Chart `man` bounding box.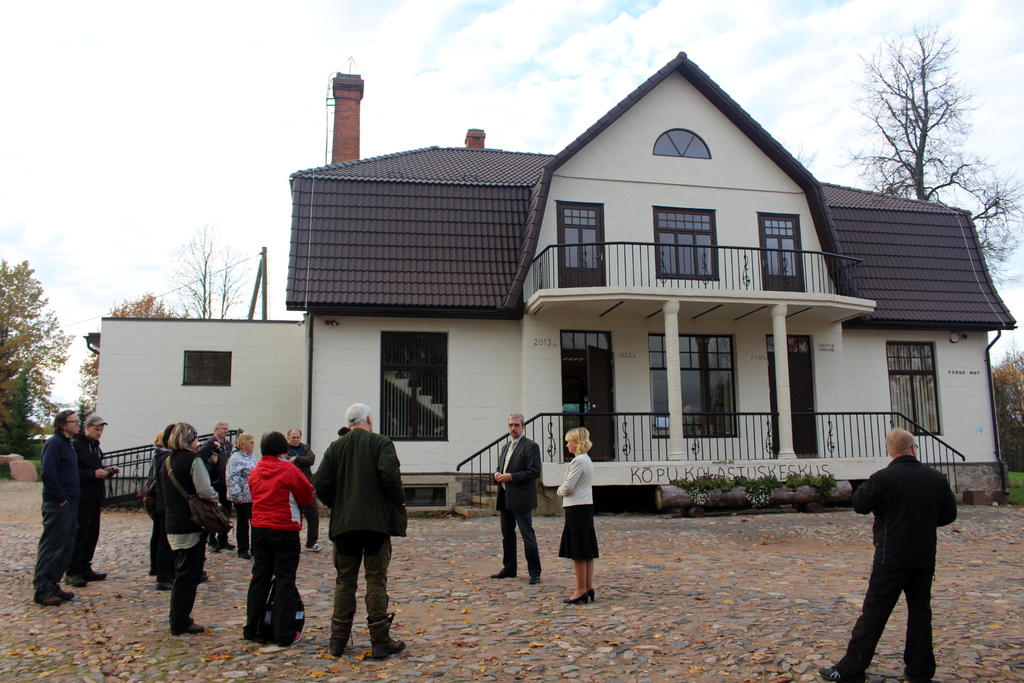
Charted: {"x1": 280, "y1": 424, "x2": 314, "y2": 545}.
